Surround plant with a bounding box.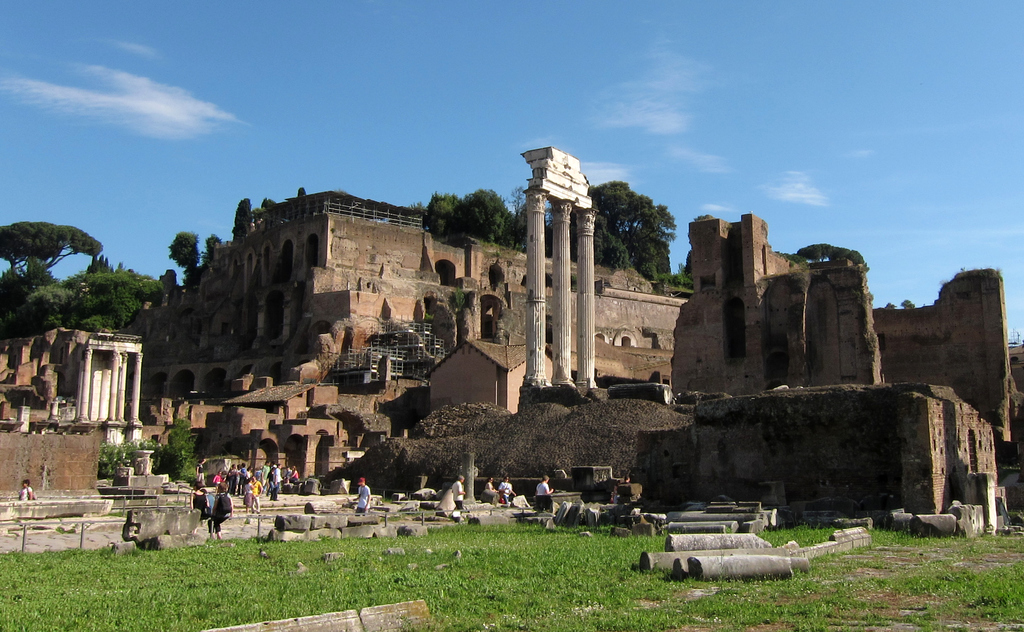
box(1006, 506, 1021, 521).
